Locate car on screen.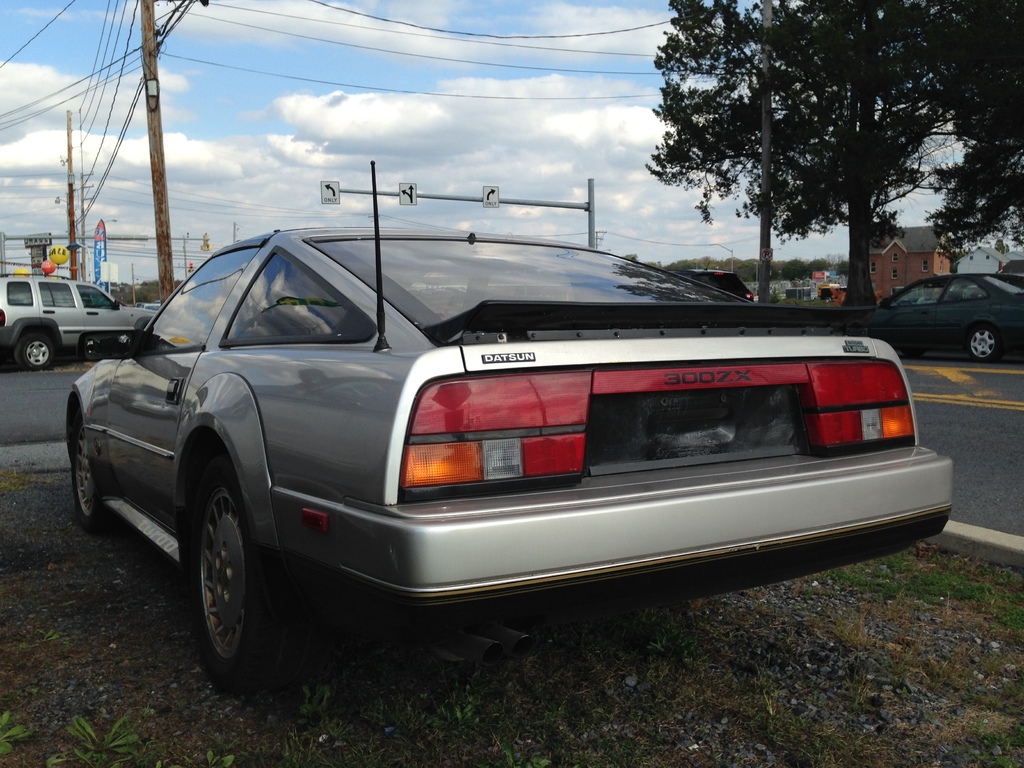
On screen at (657, 269, 755, 303).
